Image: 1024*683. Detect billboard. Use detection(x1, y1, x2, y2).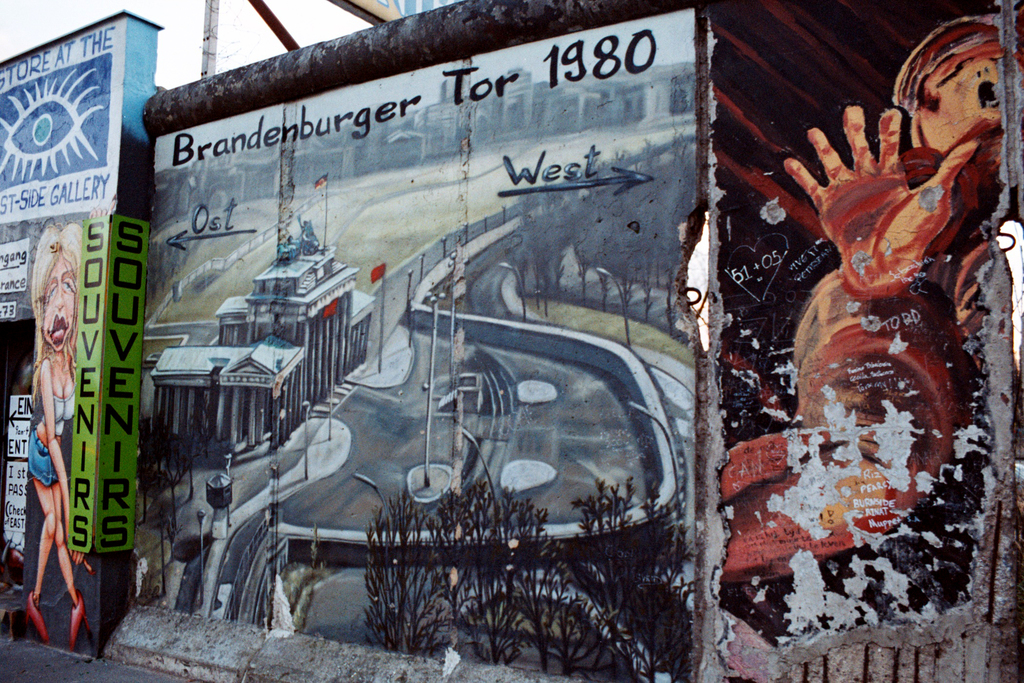
detection(8, 393, 39, 565).
